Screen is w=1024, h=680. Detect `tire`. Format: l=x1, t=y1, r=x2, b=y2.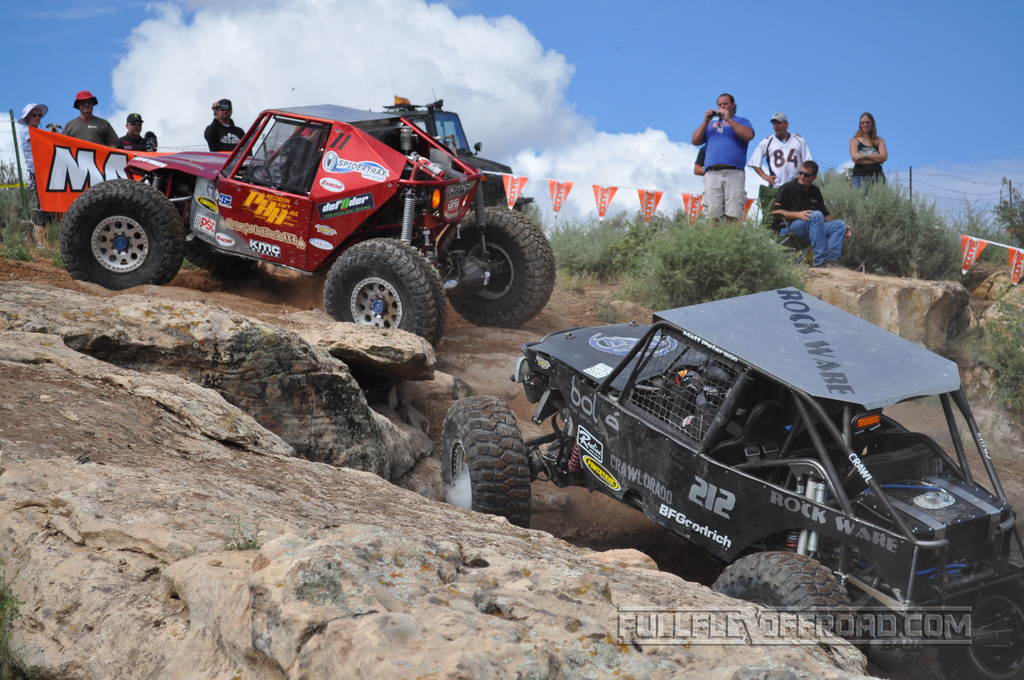
l=60, t=179, r=188, b=291.
